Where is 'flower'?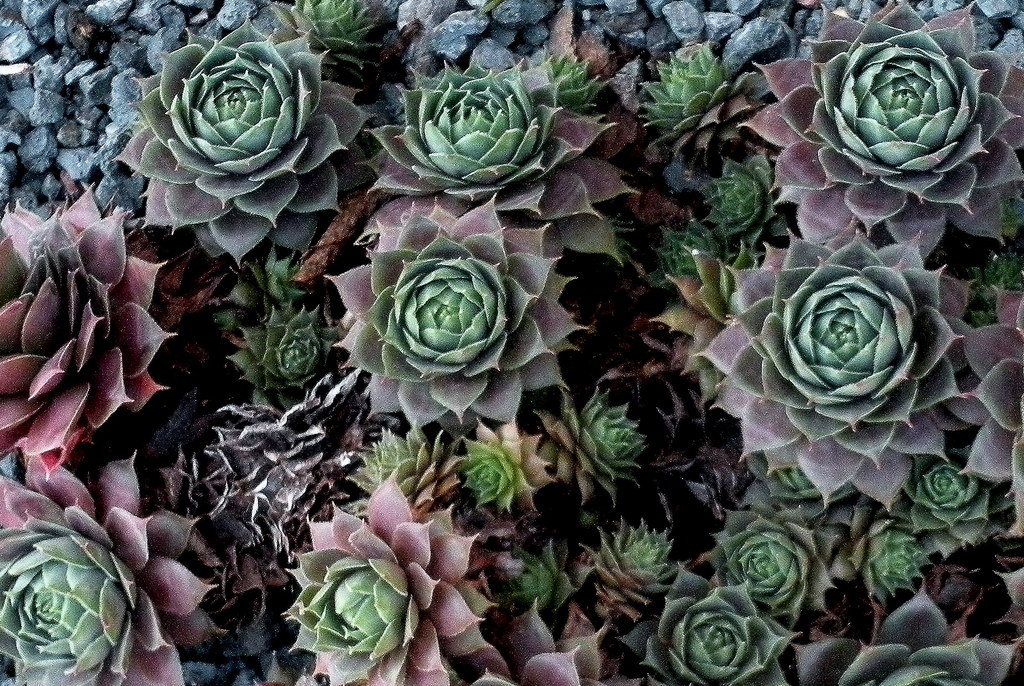
detection(125, 12, 364, 269).
